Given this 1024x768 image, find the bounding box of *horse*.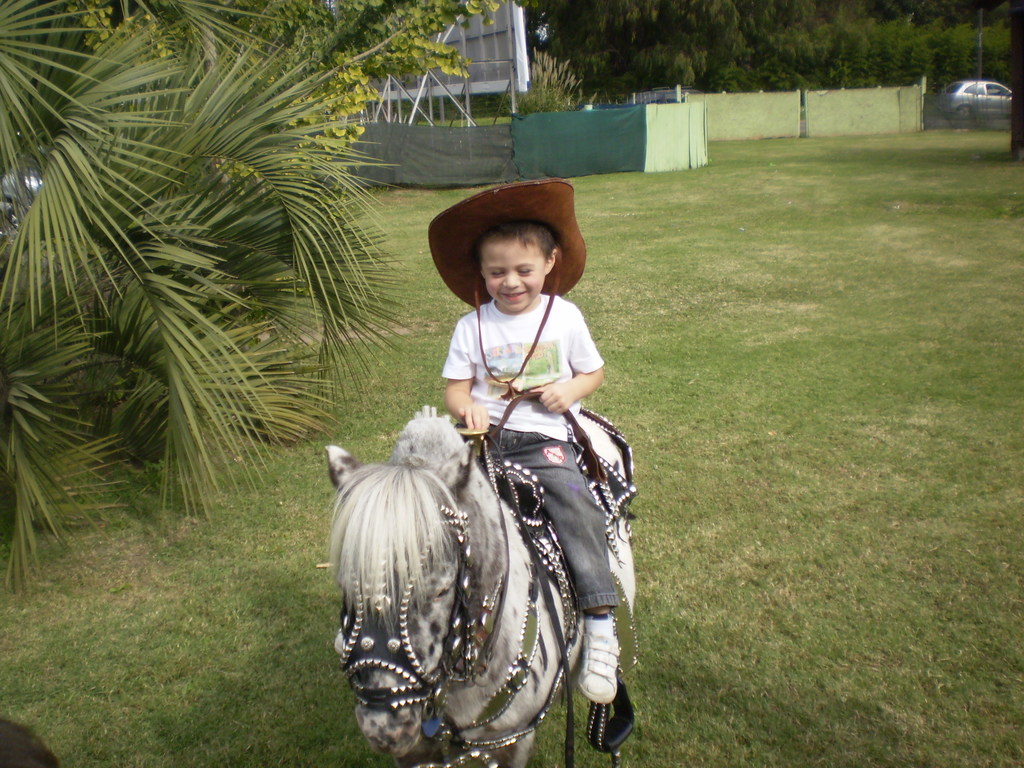
{"x1": 329, "y1": 443, "x2": 634, "y2": 767}.
